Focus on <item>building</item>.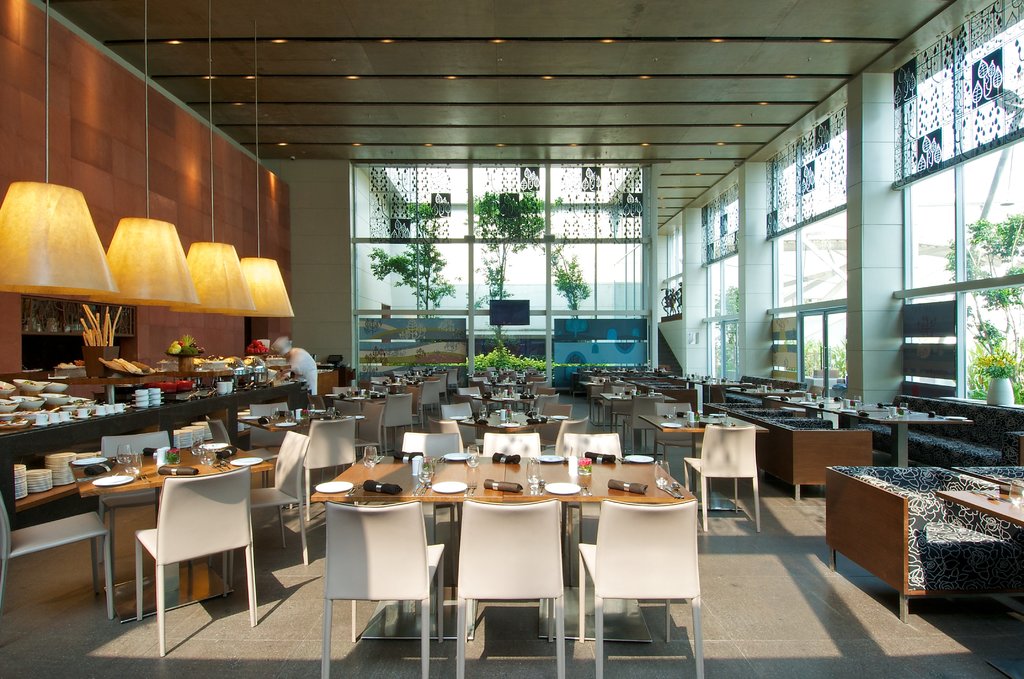
Focused at locate(0, 0, 1023, 678).
